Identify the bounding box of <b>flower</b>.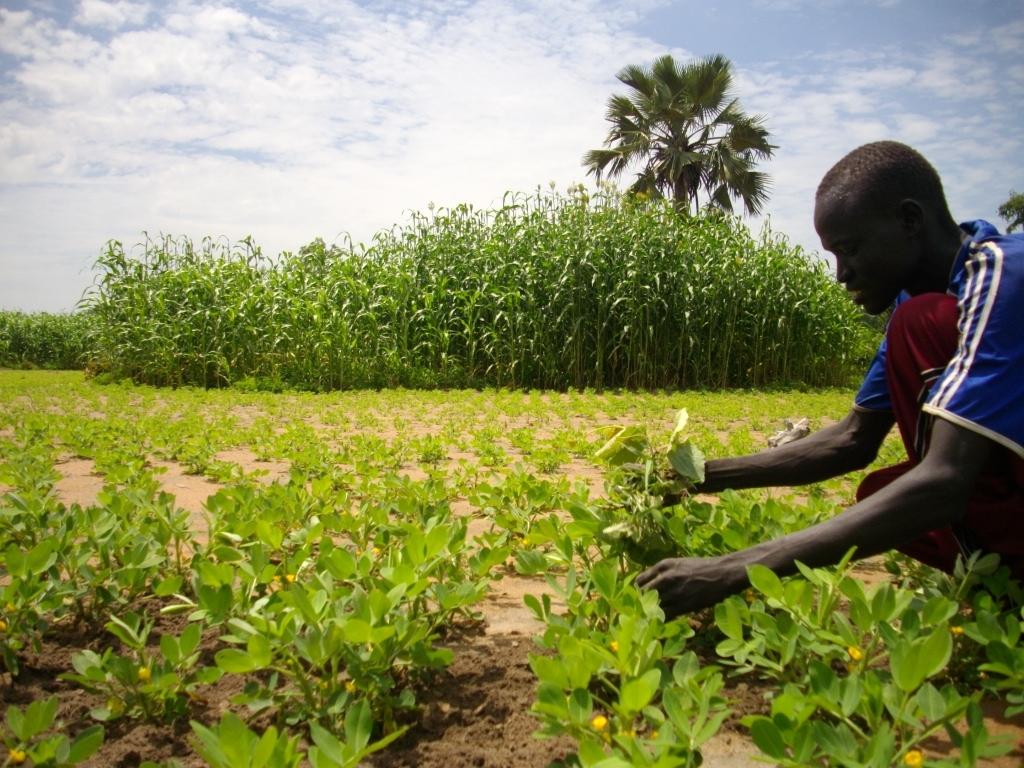
l=6, t=746, r=27, b=763.
